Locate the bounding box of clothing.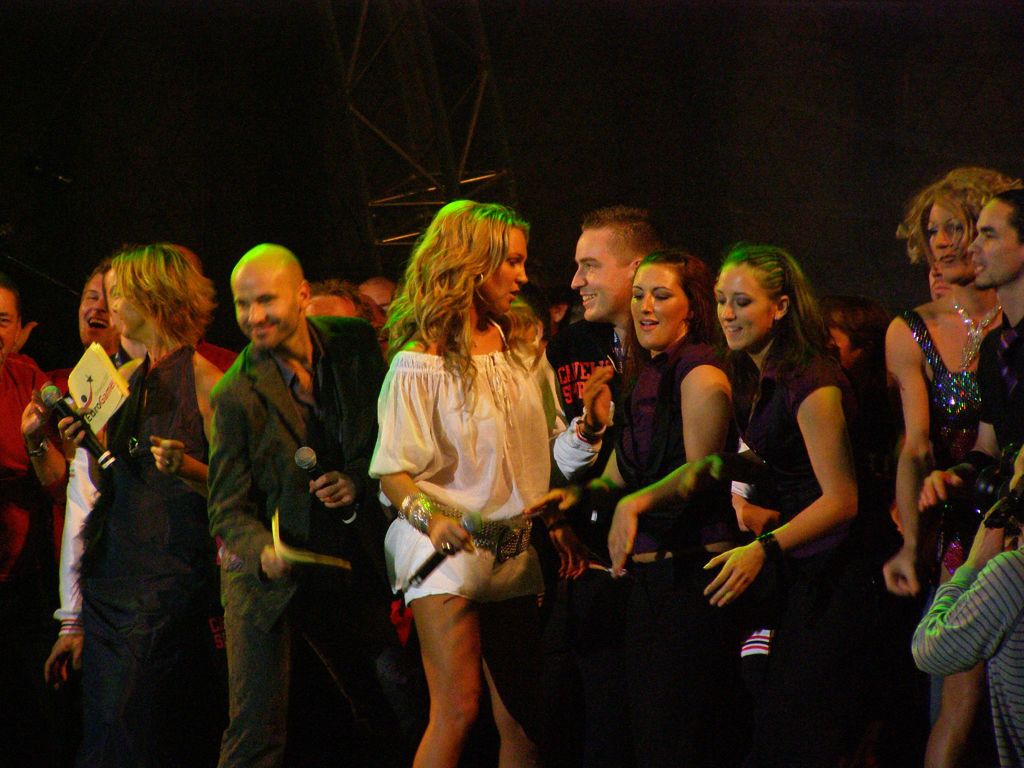
Bounding box: 0:355:44:626.
